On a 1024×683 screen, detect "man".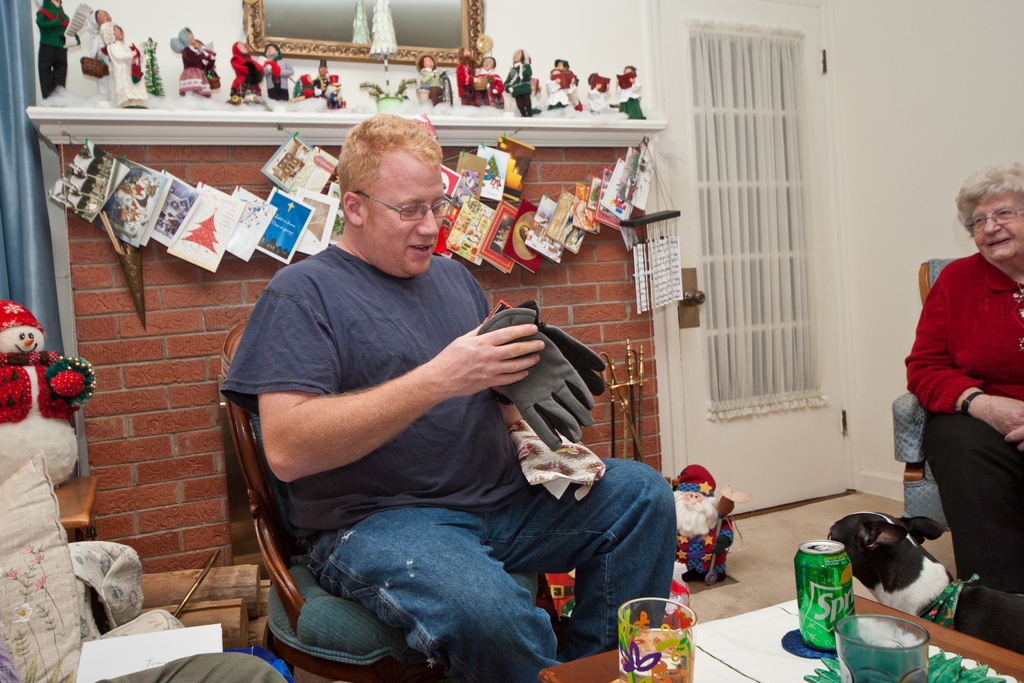
210:135:669:667.
